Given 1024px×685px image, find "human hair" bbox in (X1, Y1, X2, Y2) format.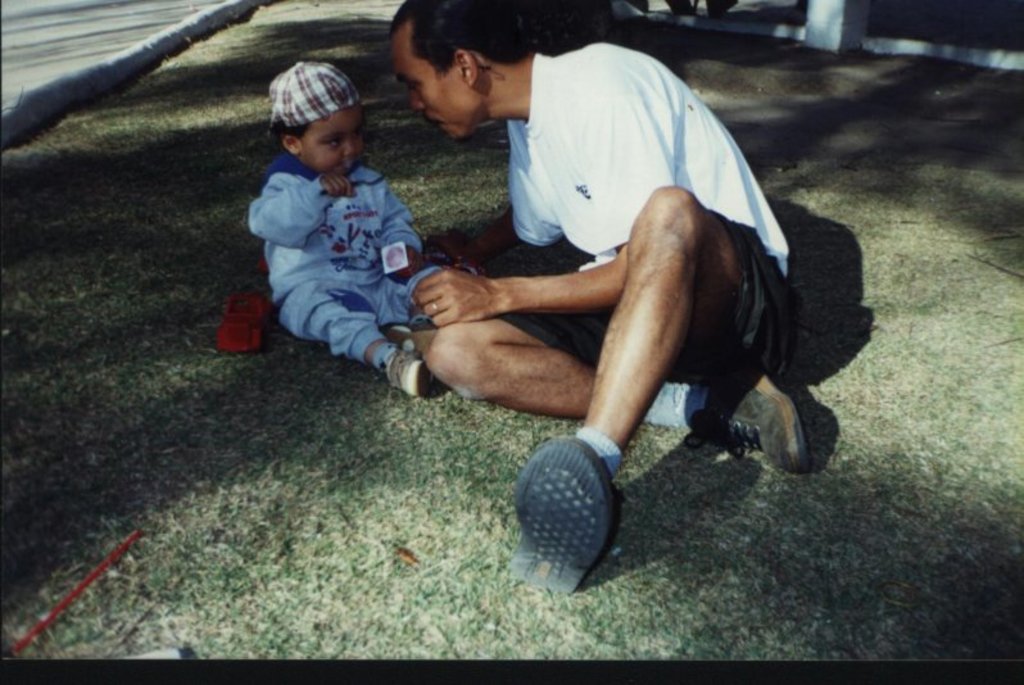
(268, 119, 309, 158).
